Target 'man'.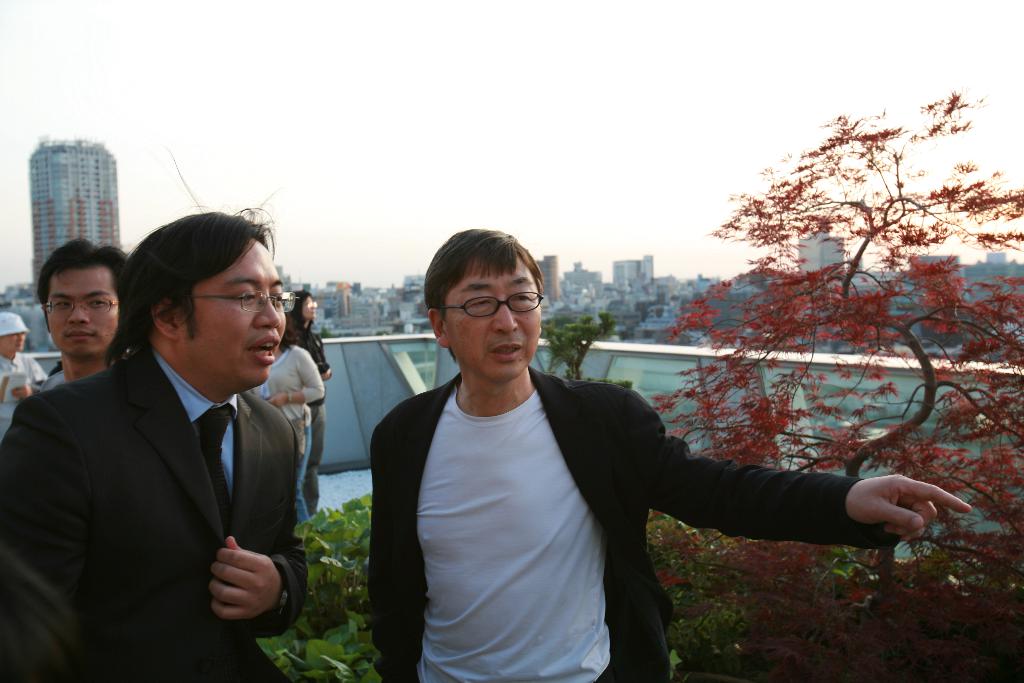
Target region: <bbox>0, 307, 47, 437</bbox>.
